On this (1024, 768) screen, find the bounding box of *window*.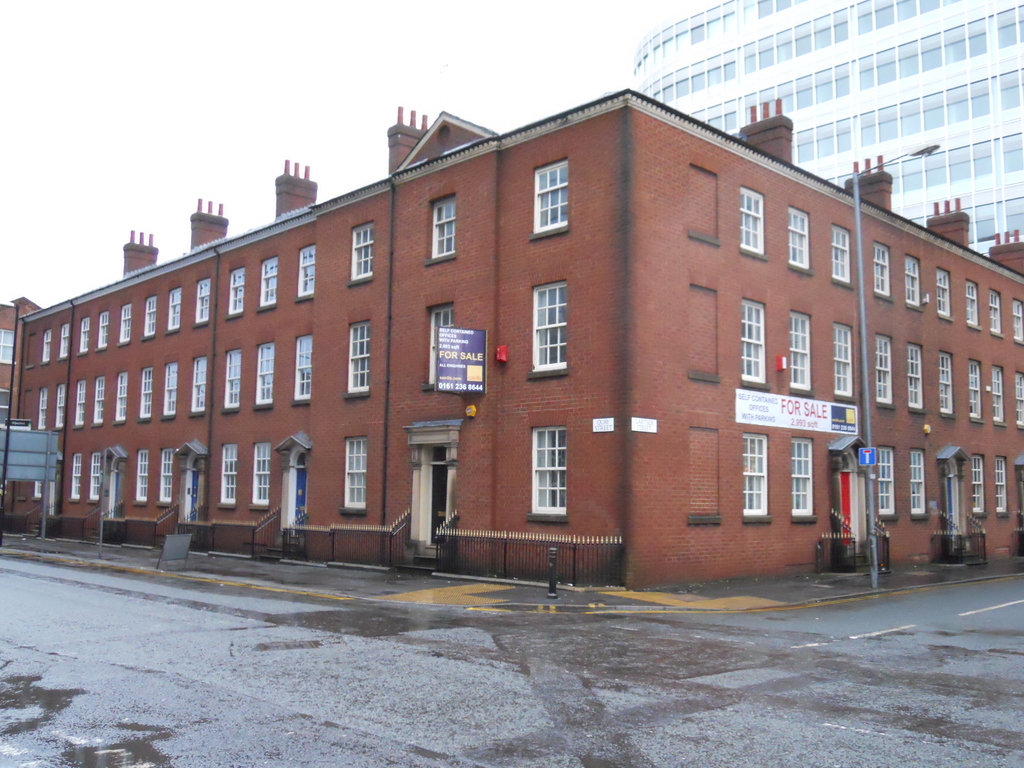
Bounding box: x1=969 y1=454 x2=985 y2=519.
